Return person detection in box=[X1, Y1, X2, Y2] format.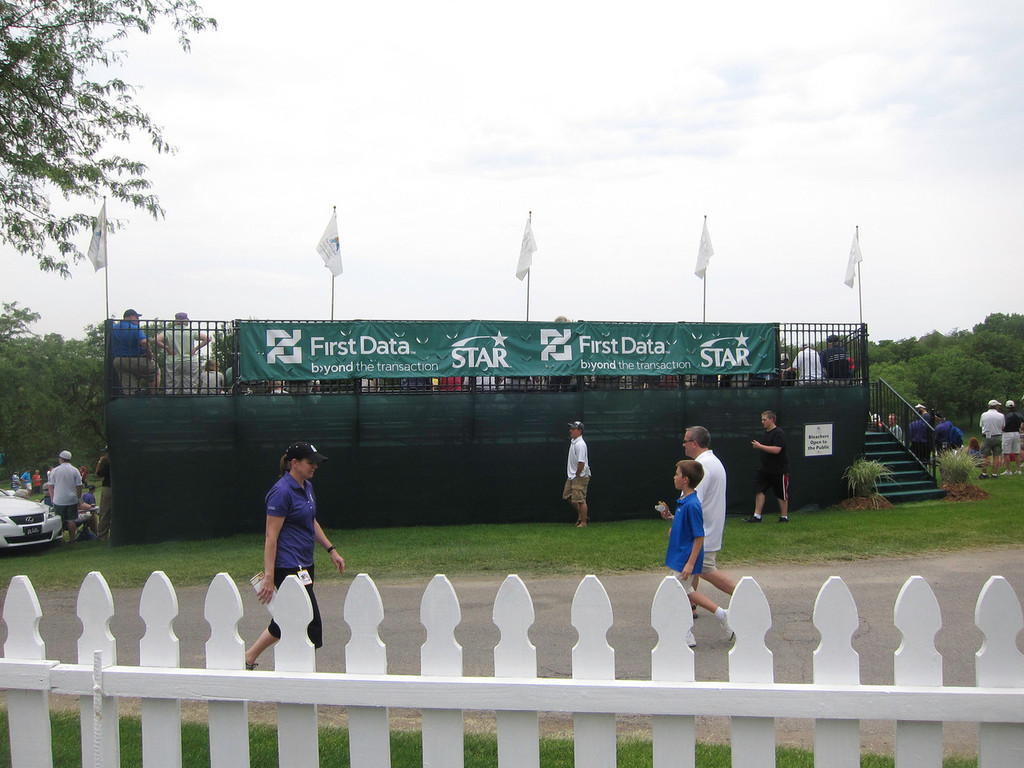
box=[999, 400, 1021, 474].
